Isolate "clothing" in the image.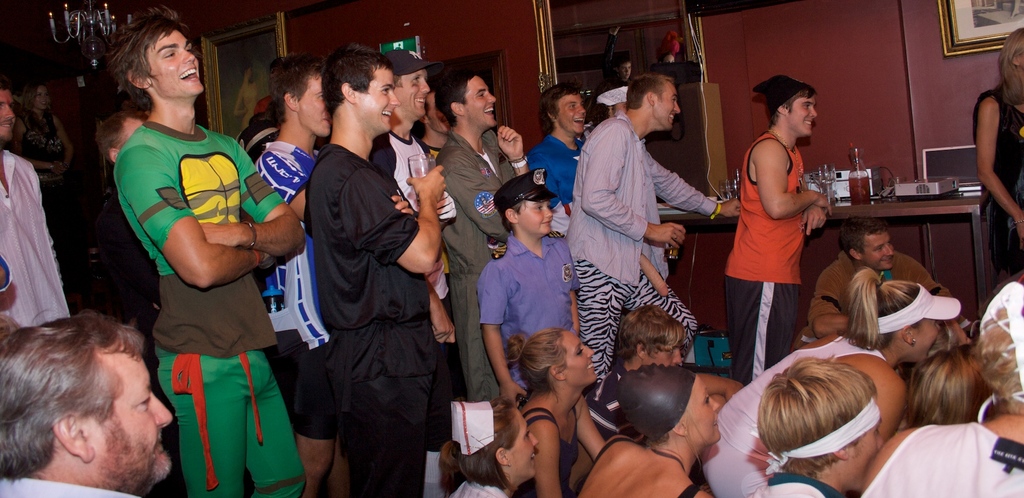
Isolated region: select_region(303, 138, 422, 479).
